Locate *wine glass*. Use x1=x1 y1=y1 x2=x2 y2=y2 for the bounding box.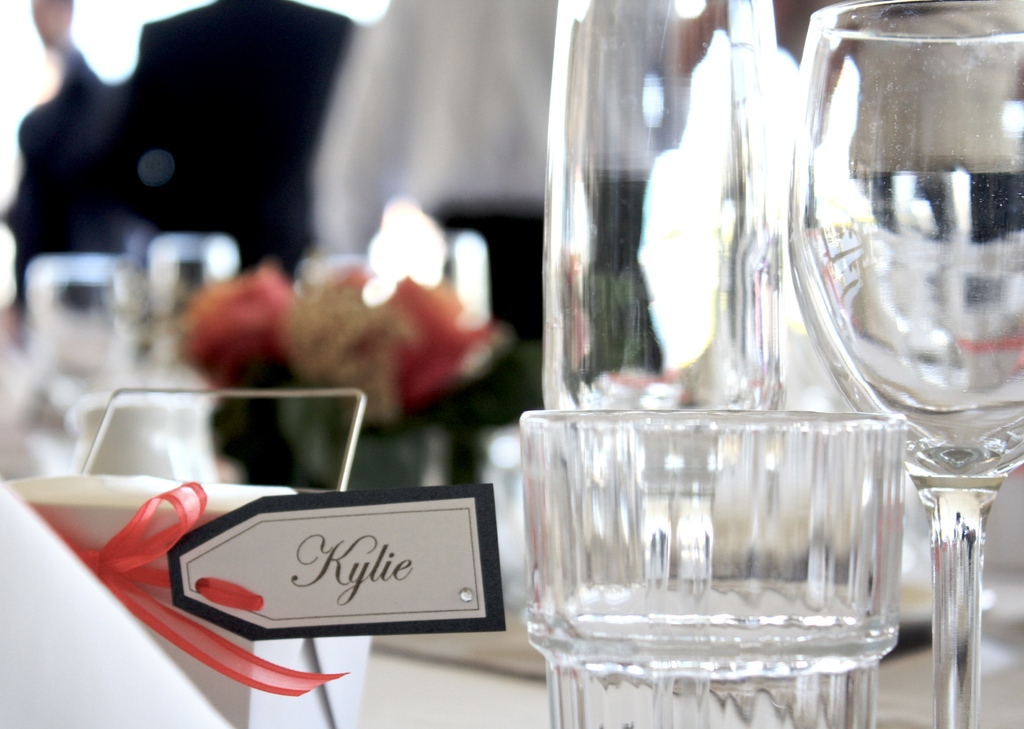
x1=786 y1=0 x2=1023 y2=728.
